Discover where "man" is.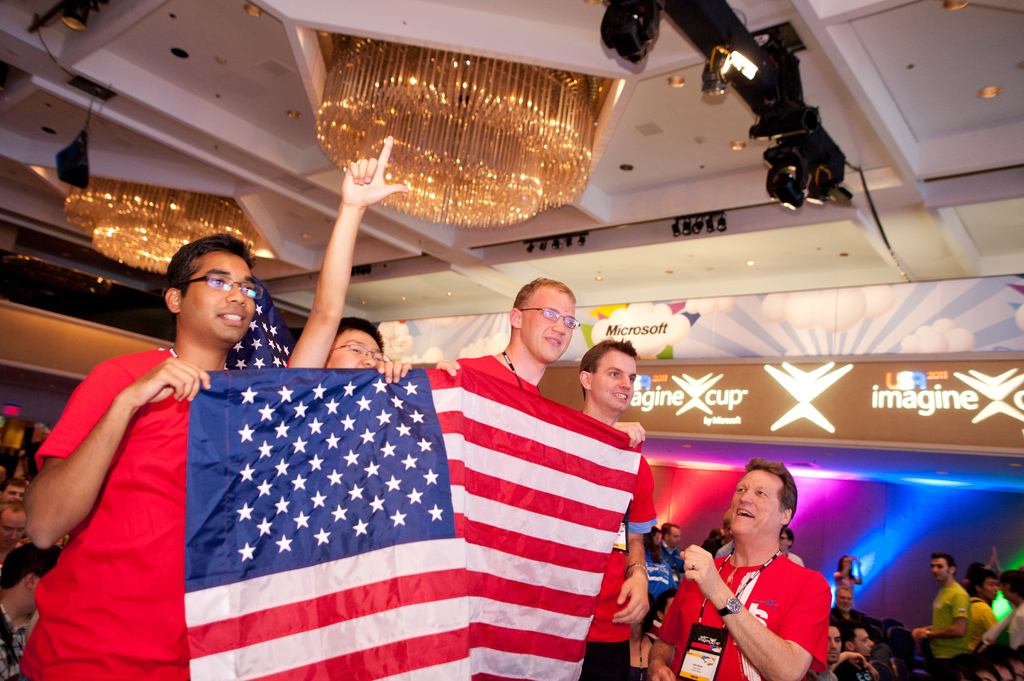
Discovered at l=28, t=234, r=404, b=680.
